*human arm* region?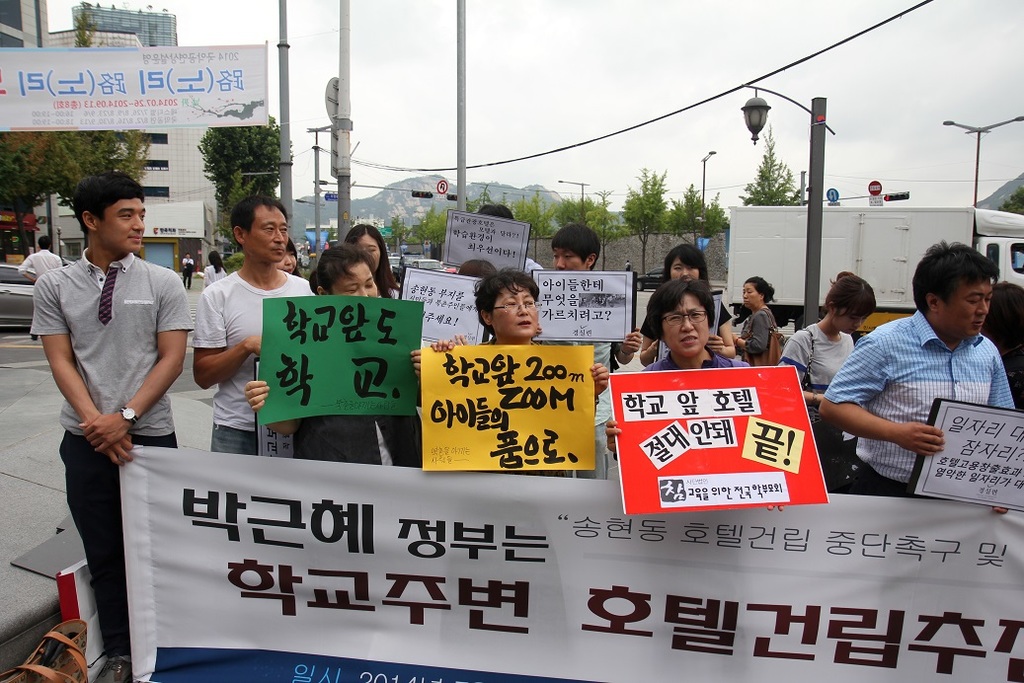
box=[76, 275, 187, 452]
